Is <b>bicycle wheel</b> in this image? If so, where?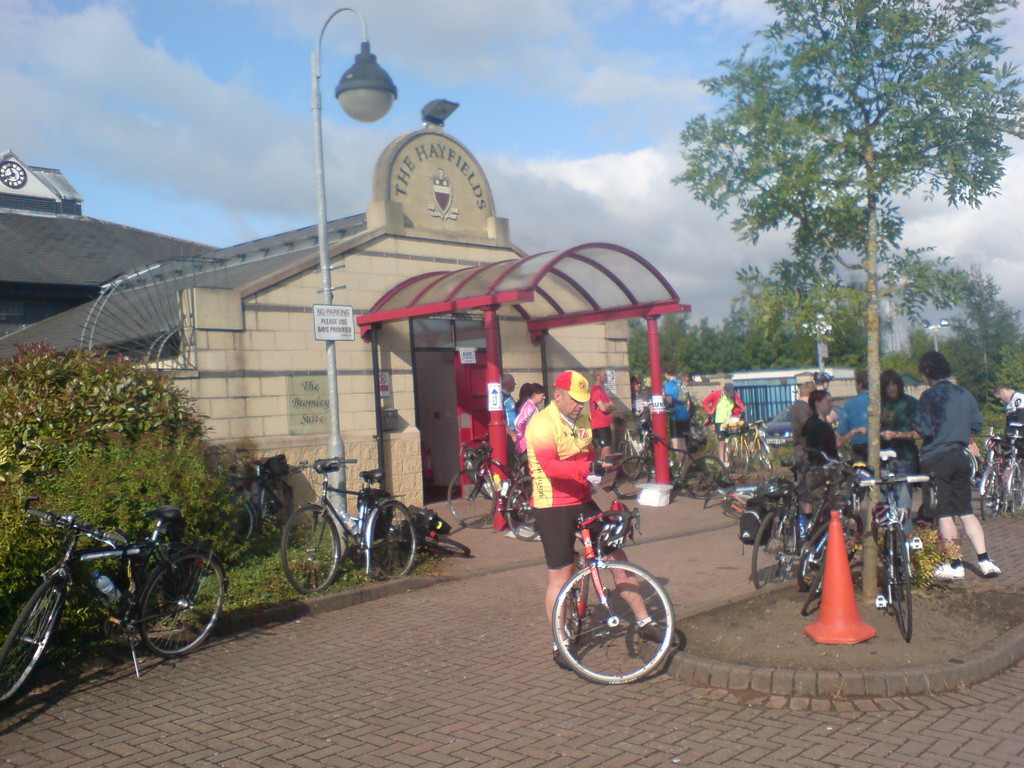
Yes, at Rect(889, 525, 915, 644).
